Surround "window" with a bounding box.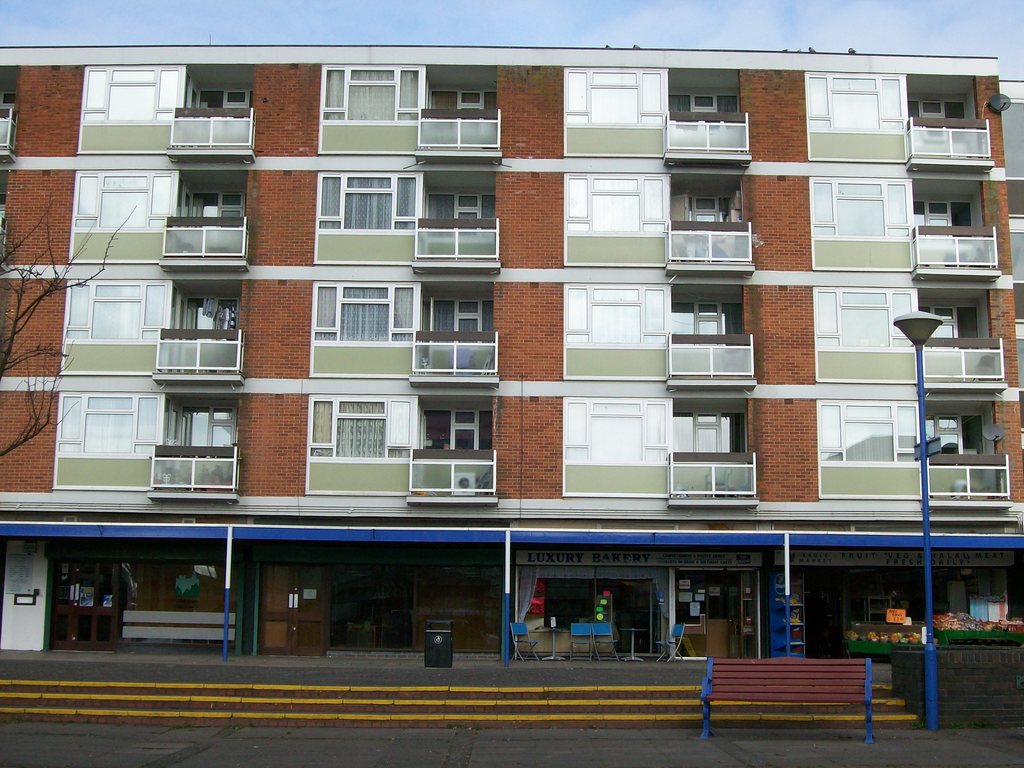
[left=810, top=287, right=918, bottom=351].
